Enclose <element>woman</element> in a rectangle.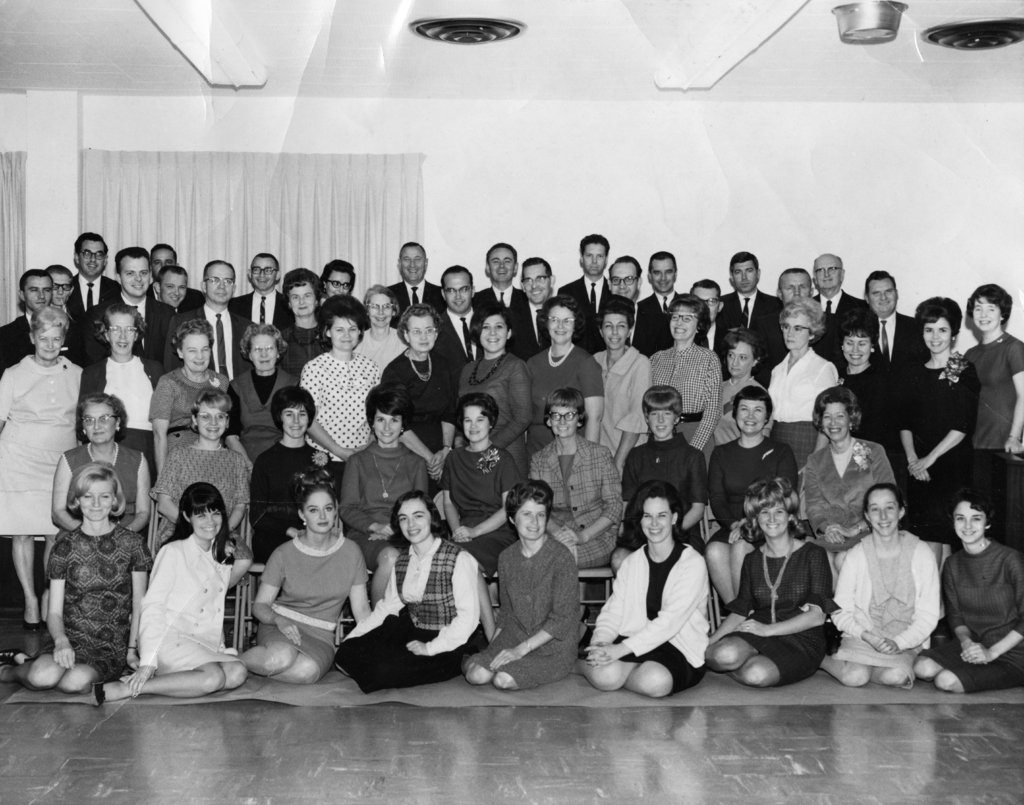
<region>704, 480, 830, 690</region>.
